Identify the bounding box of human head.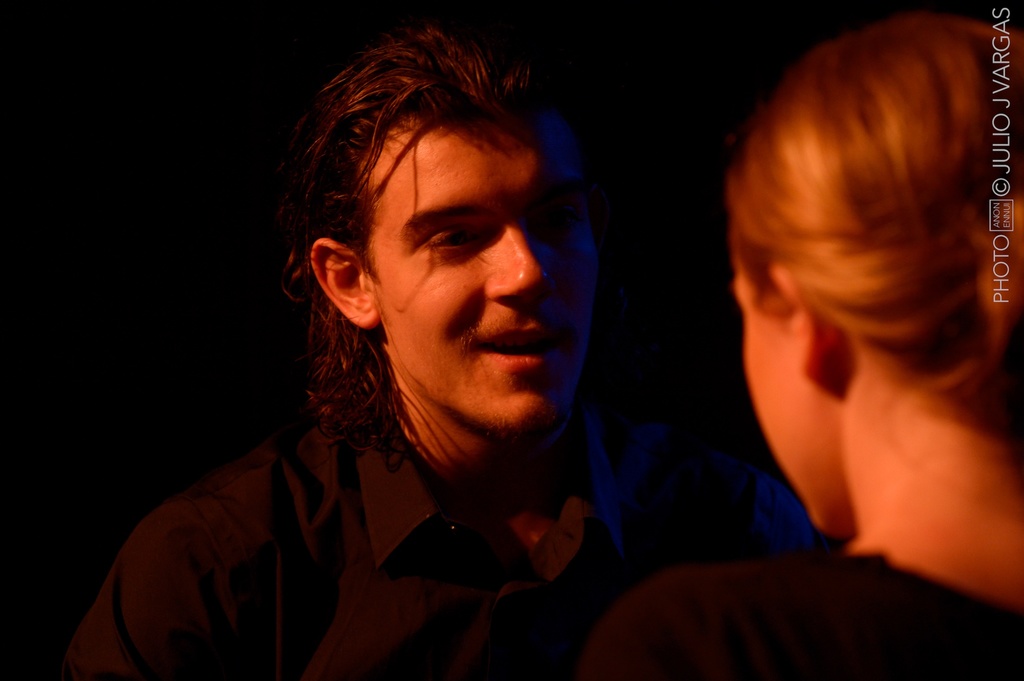
(left=728, top=10, right=1023, bottom=540).
